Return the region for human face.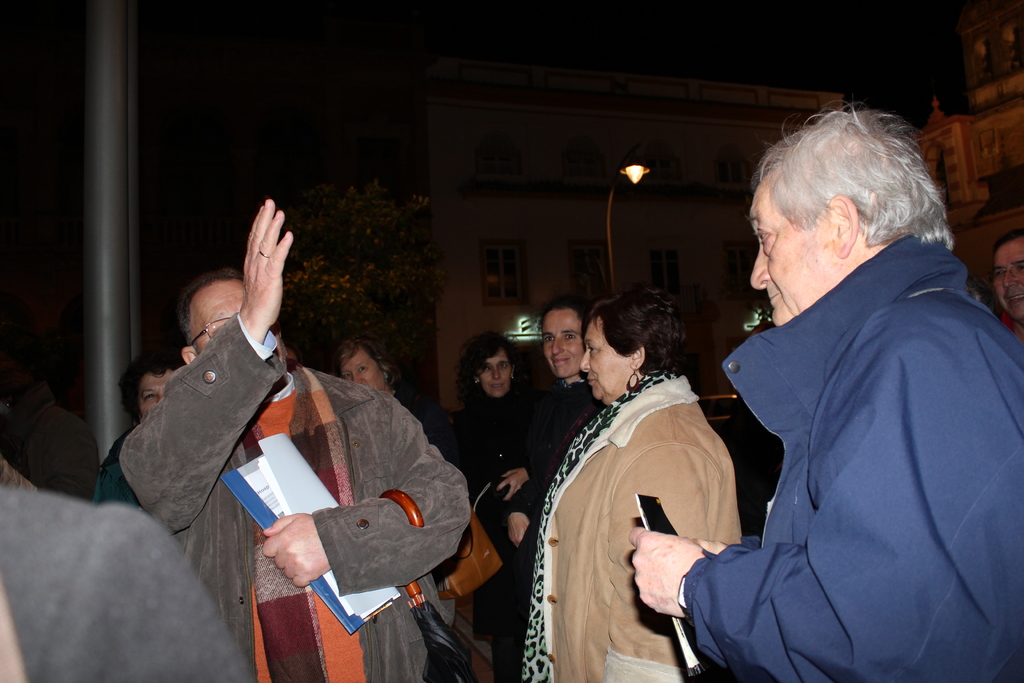
[477, 348, 511, 397].
